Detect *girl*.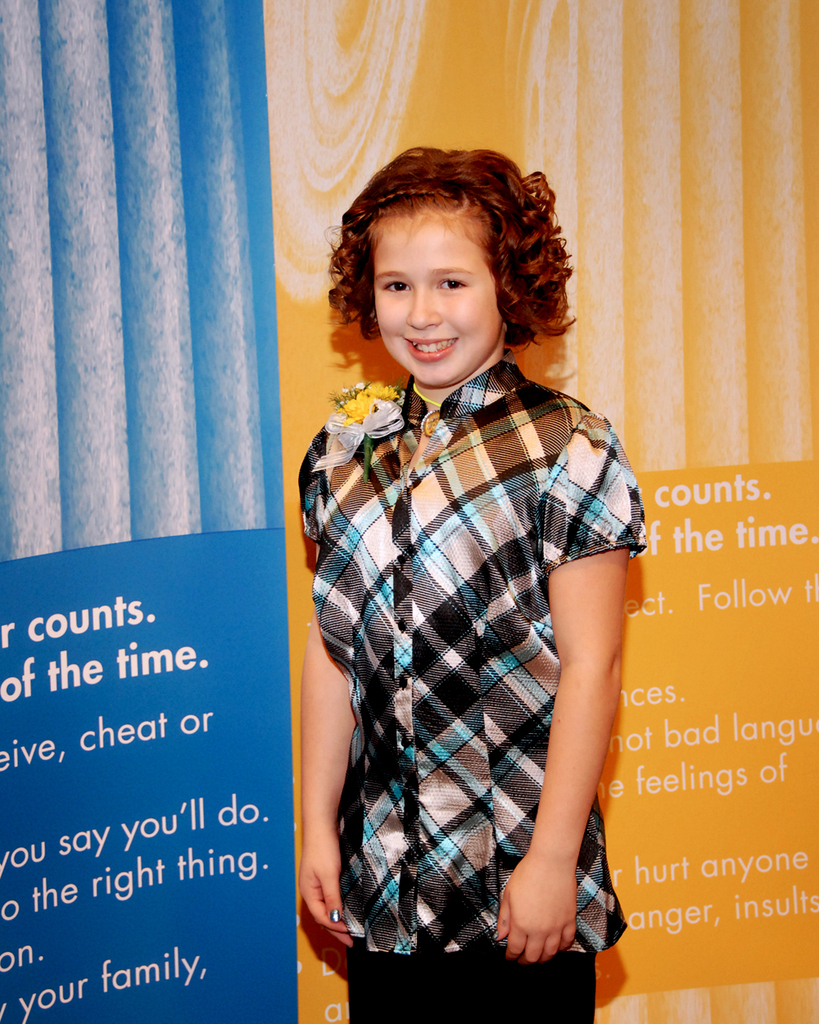
Detected at detection(301, 134, 631, 1023).
